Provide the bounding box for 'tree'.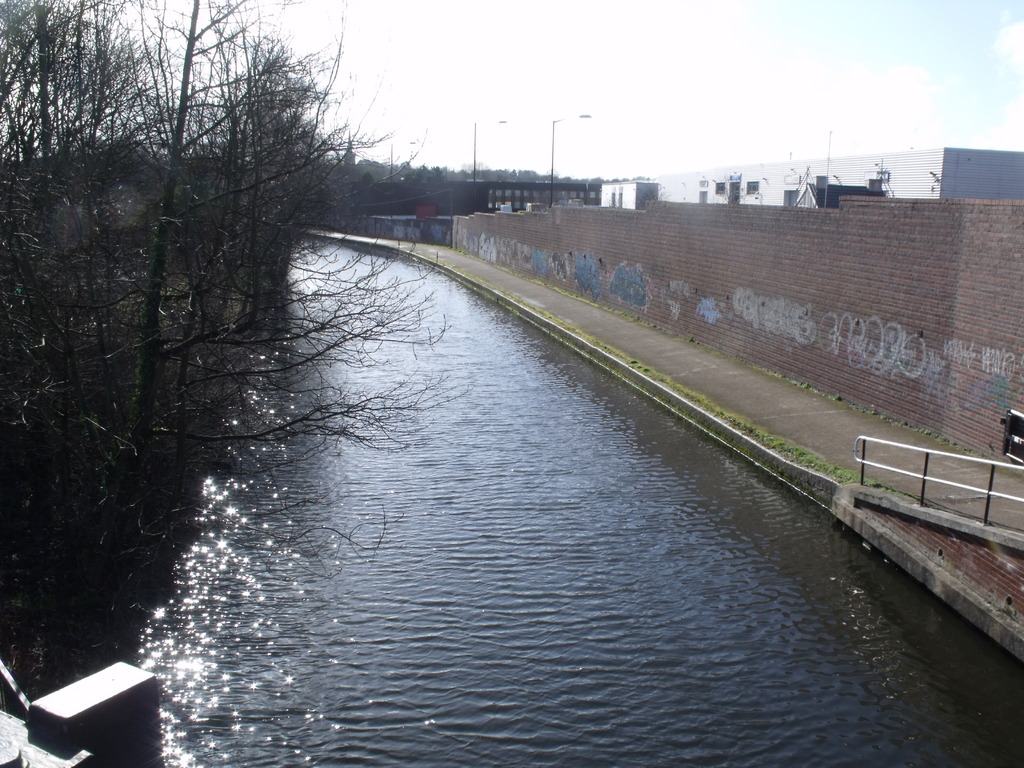
(105,0,470,547).
